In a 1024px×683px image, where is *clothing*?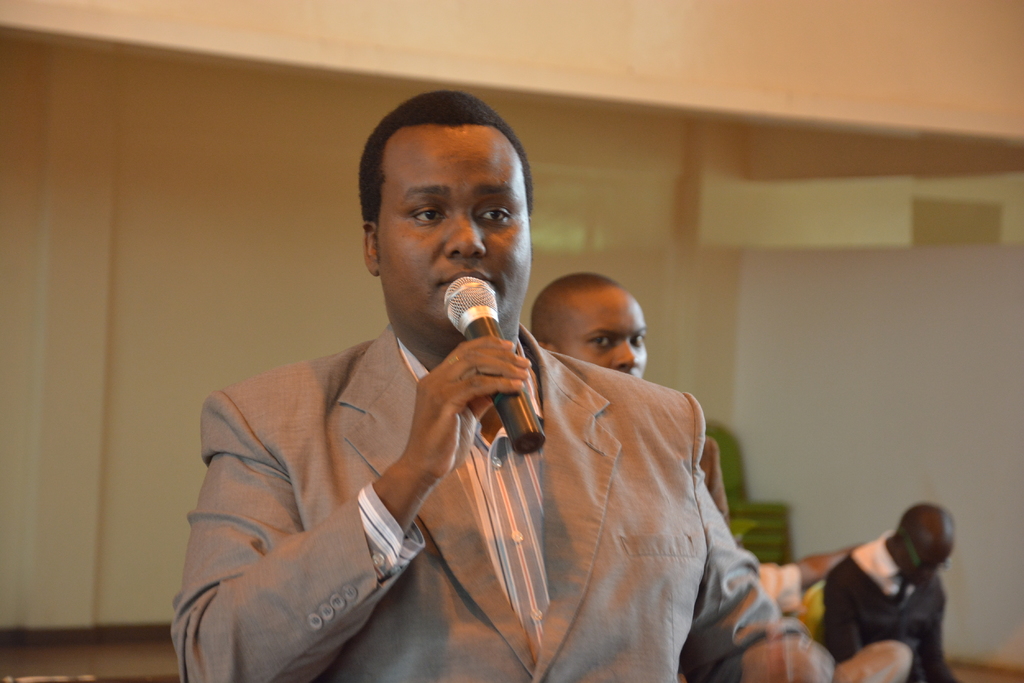
bbox=(816, 529, 963, 682).
